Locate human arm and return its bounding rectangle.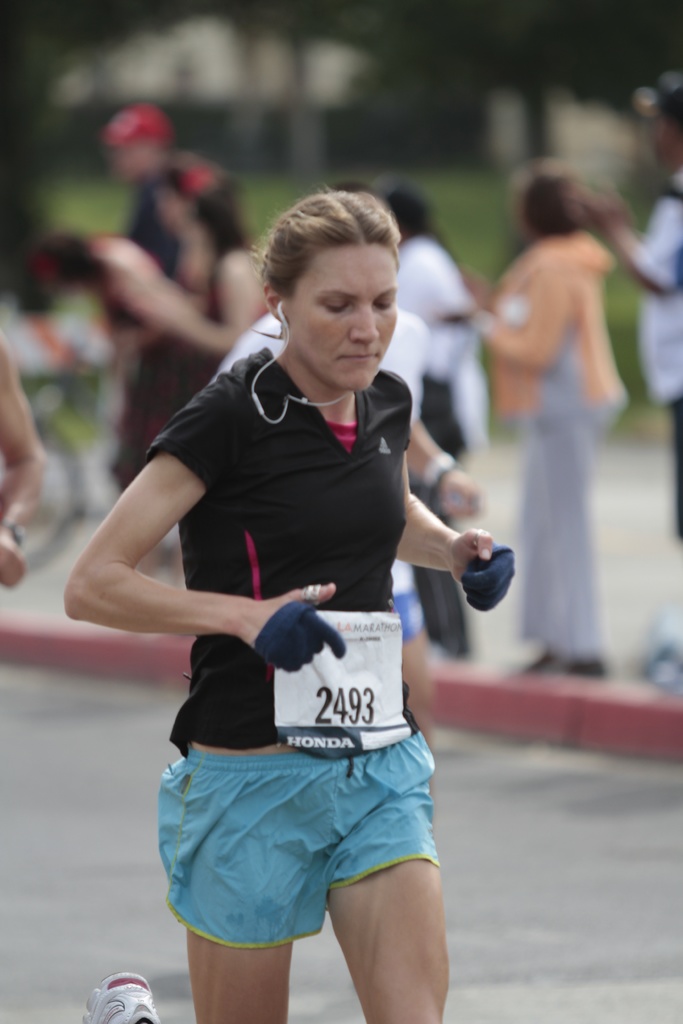
(566, 176, 682, 314).
